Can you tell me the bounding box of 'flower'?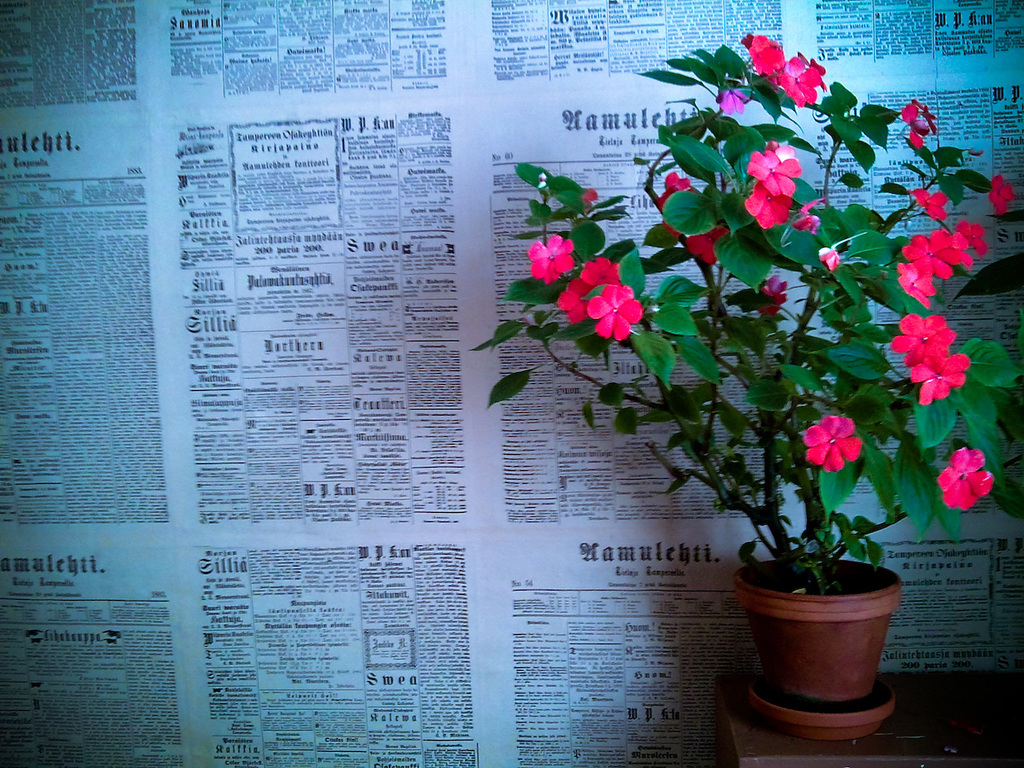
{"x1": 797, "y1": 201, "x2": 823, "y2": 235}.
